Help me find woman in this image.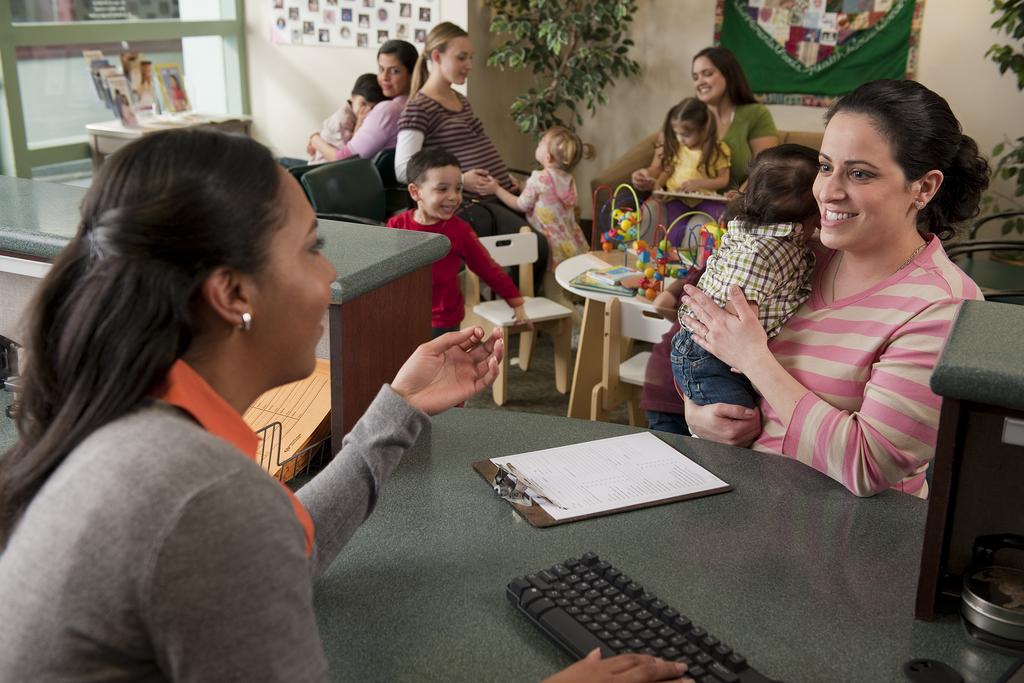
Found it: {"x1": 305, "y1": 40, "x2": 419, "y2": 163}.
